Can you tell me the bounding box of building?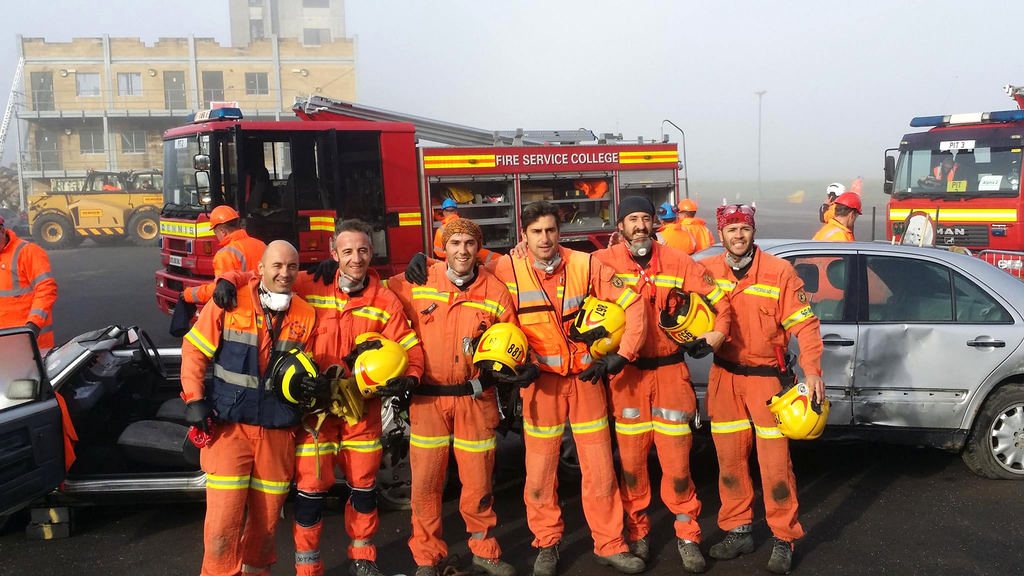
select_region(17, 0, 356, 212).
